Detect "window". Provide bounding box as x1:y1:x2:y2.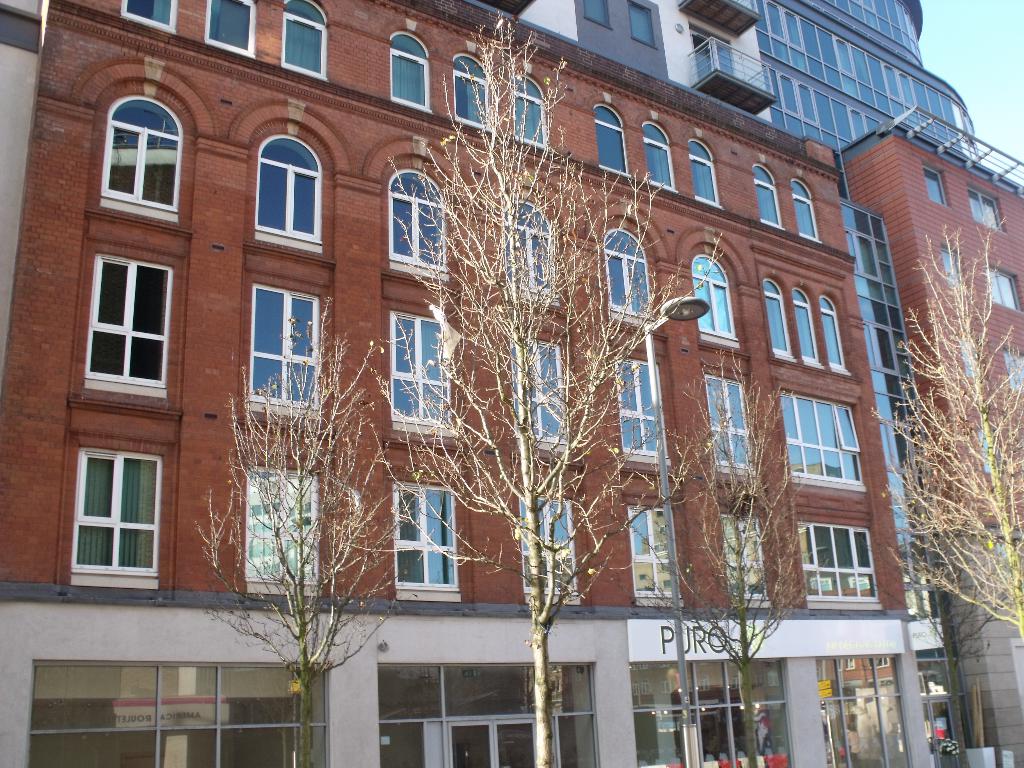
620:356:669:456.
